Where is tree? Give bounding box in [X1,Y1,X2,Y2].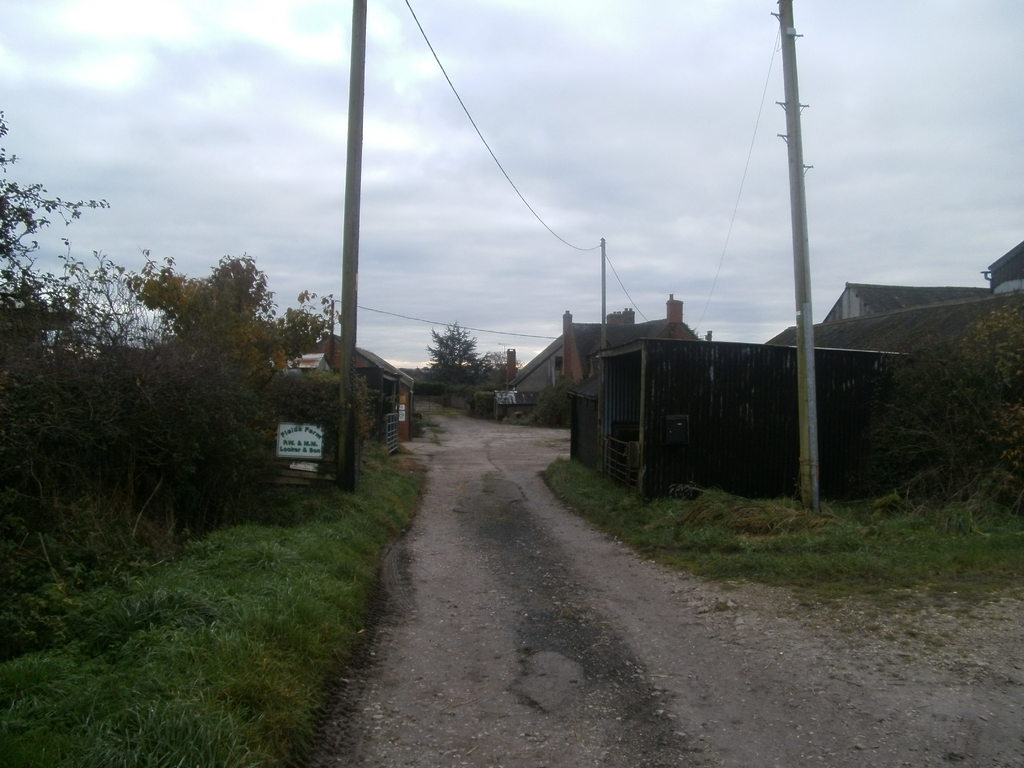
[419,320,477,406].
